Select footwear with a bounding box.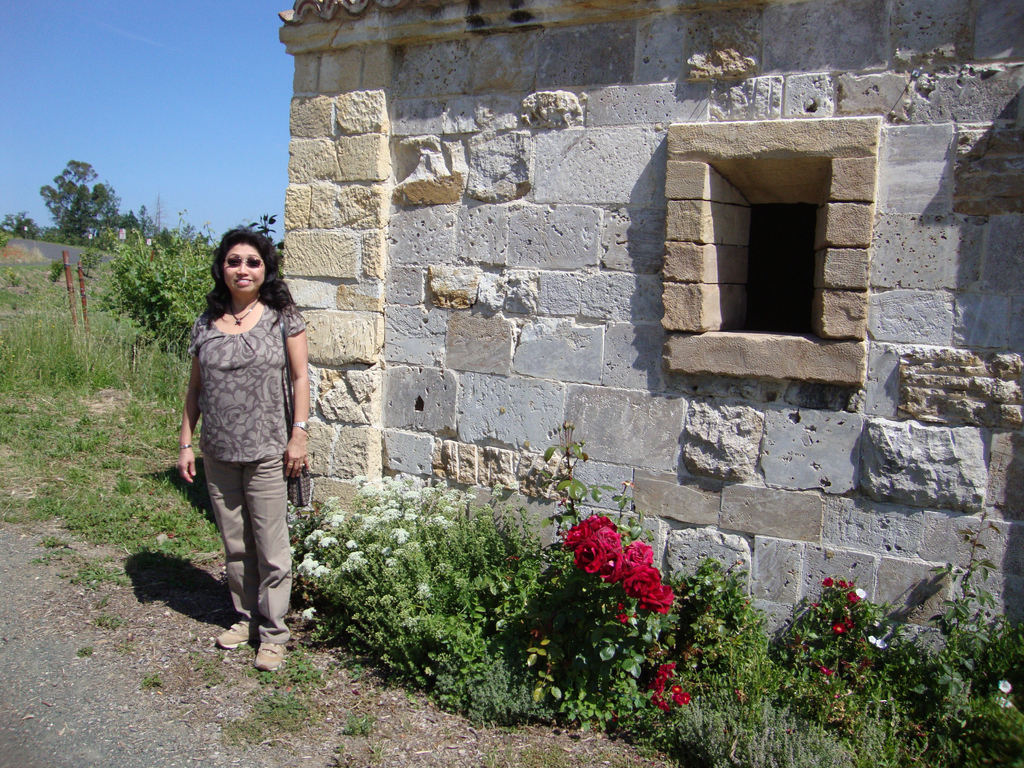
{"x1": 253, "y1": 636, "x2": 287, "y2": 675}.
